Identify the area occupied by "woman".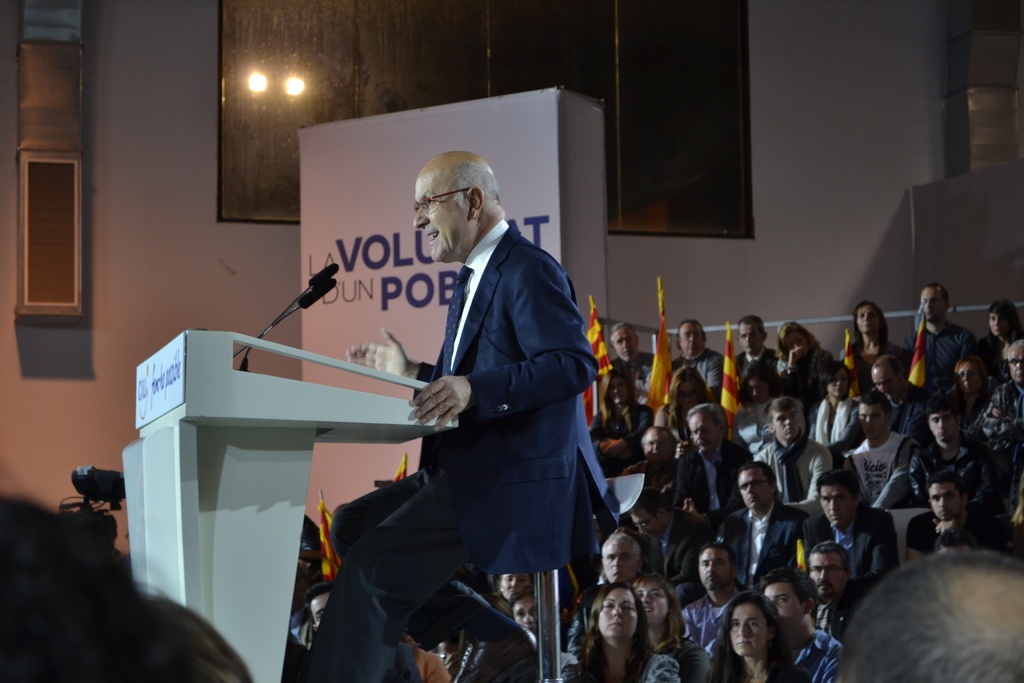
Area: detection(592, 369, 659, 477).
